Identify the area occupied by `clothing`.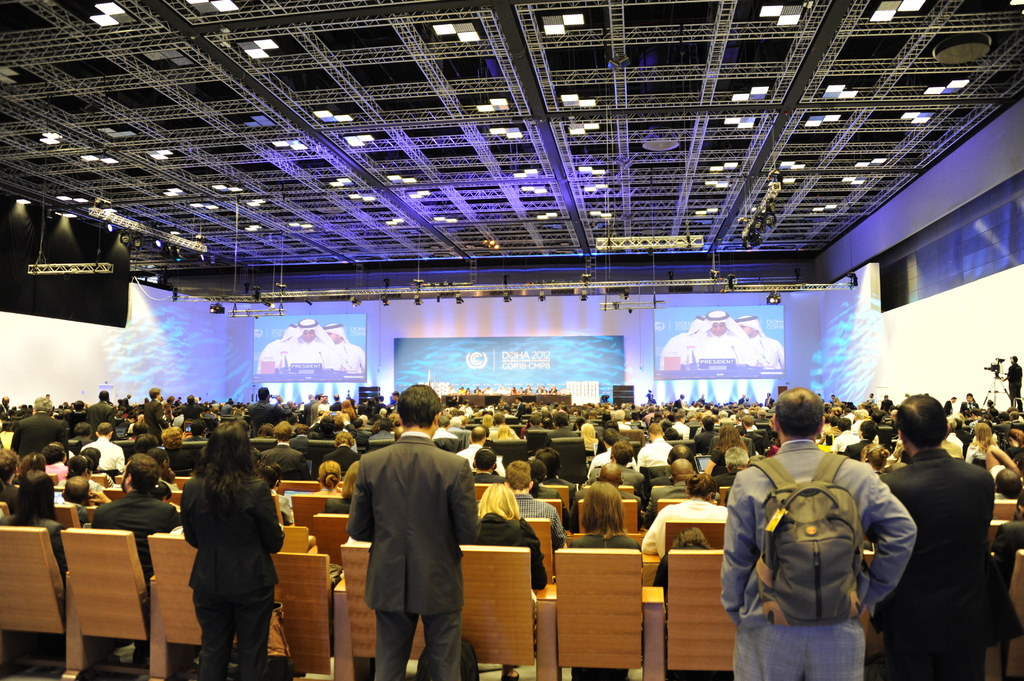
Area: (877, 424, 894, 442).
